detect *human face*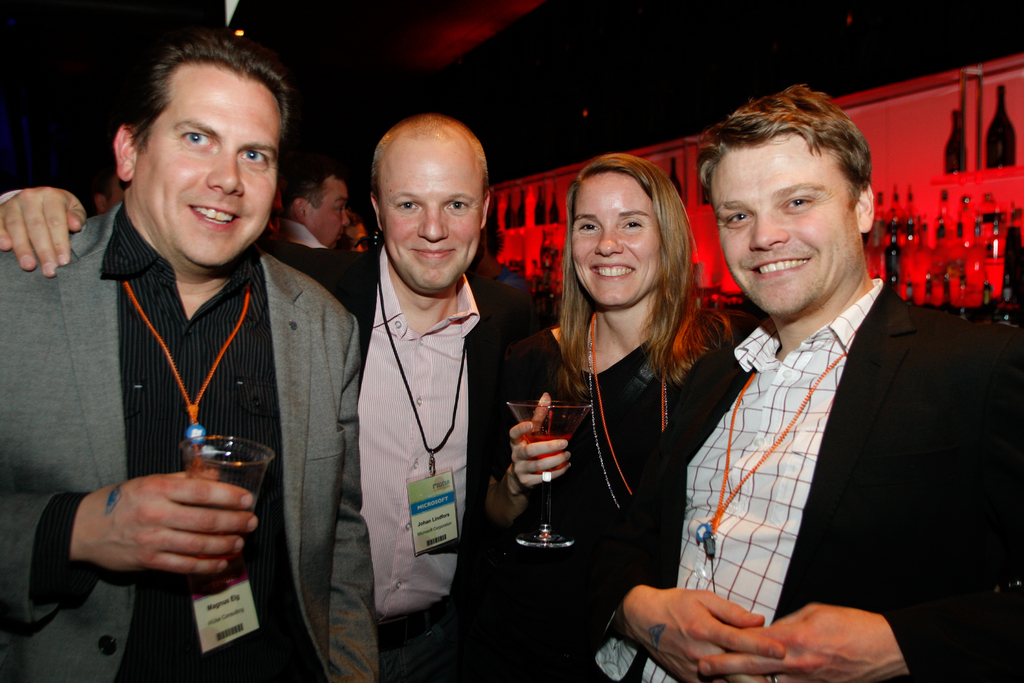
detection(708, 148, 858, 317)
